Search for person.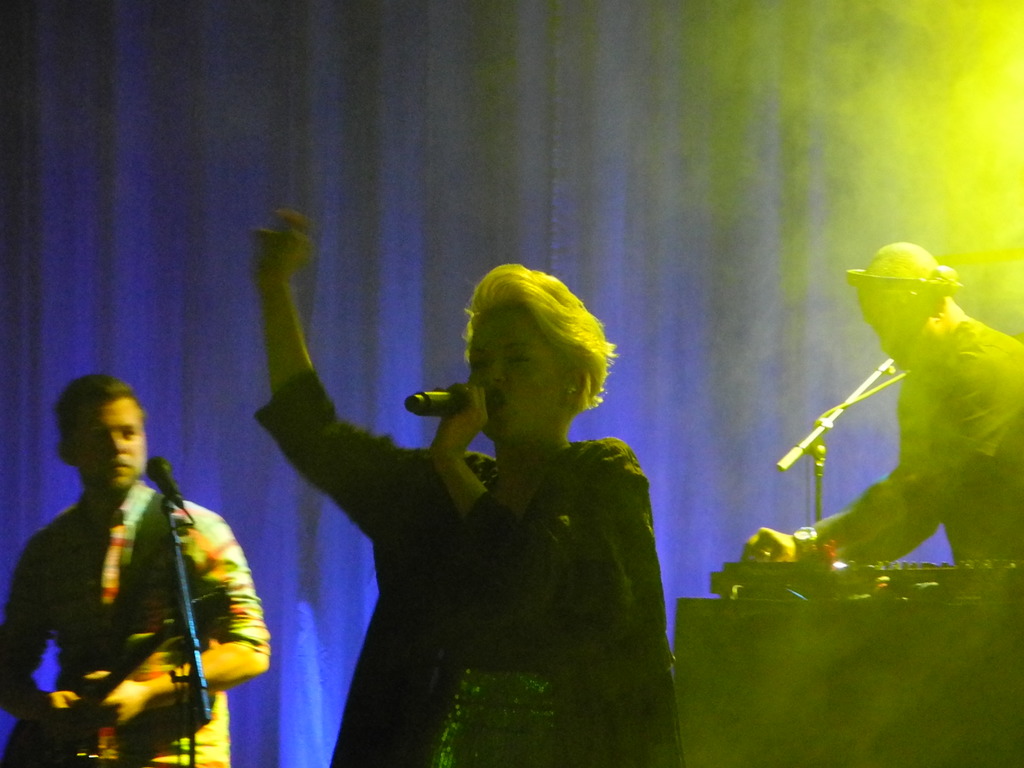
Found at bbox=(743, 236, 1023, 566).
